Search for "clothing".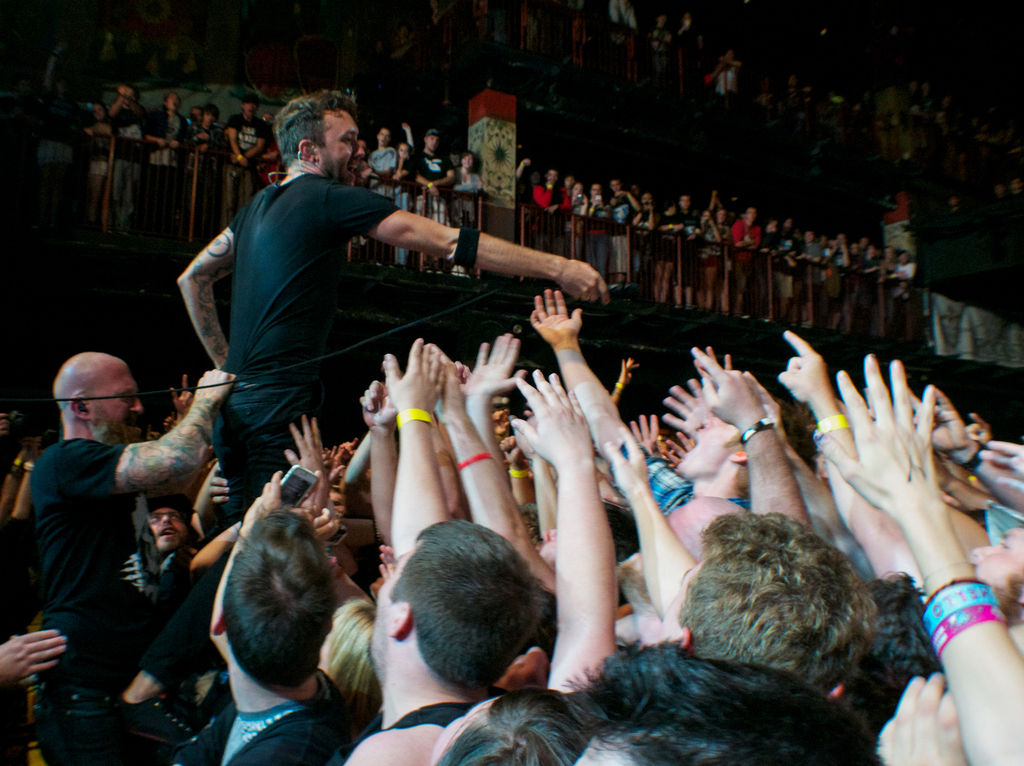
Found at 172,665,353,765.
